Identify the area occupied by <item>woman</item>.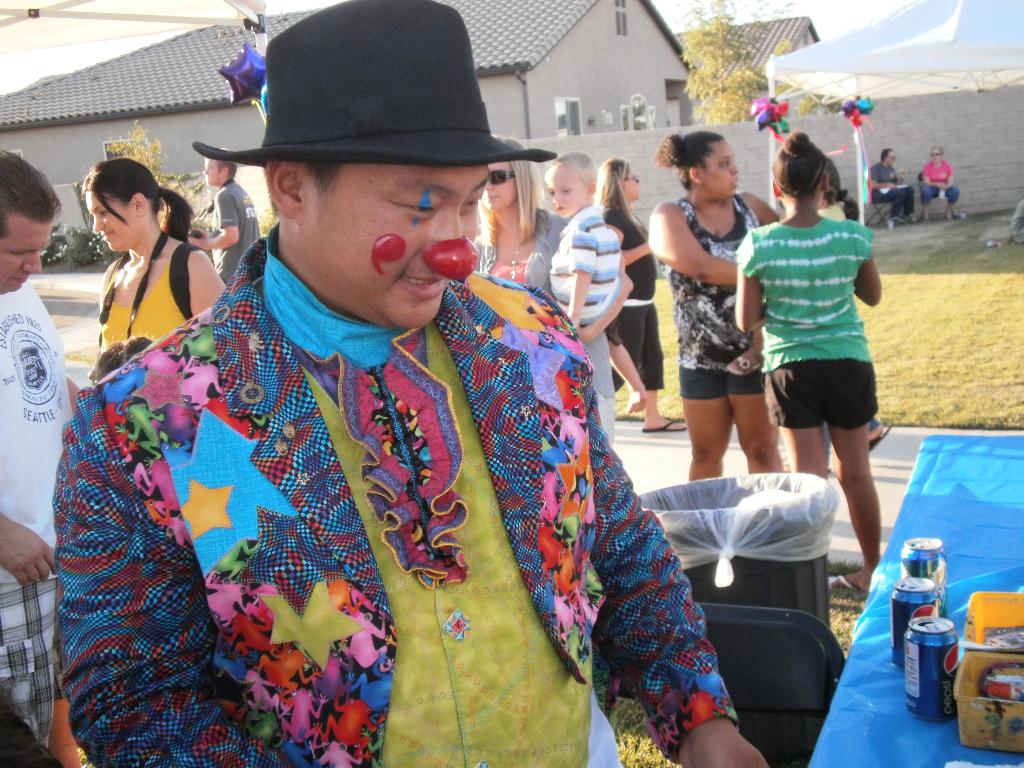
Area: x1=637, y1=131, x2=785, y2=477.
